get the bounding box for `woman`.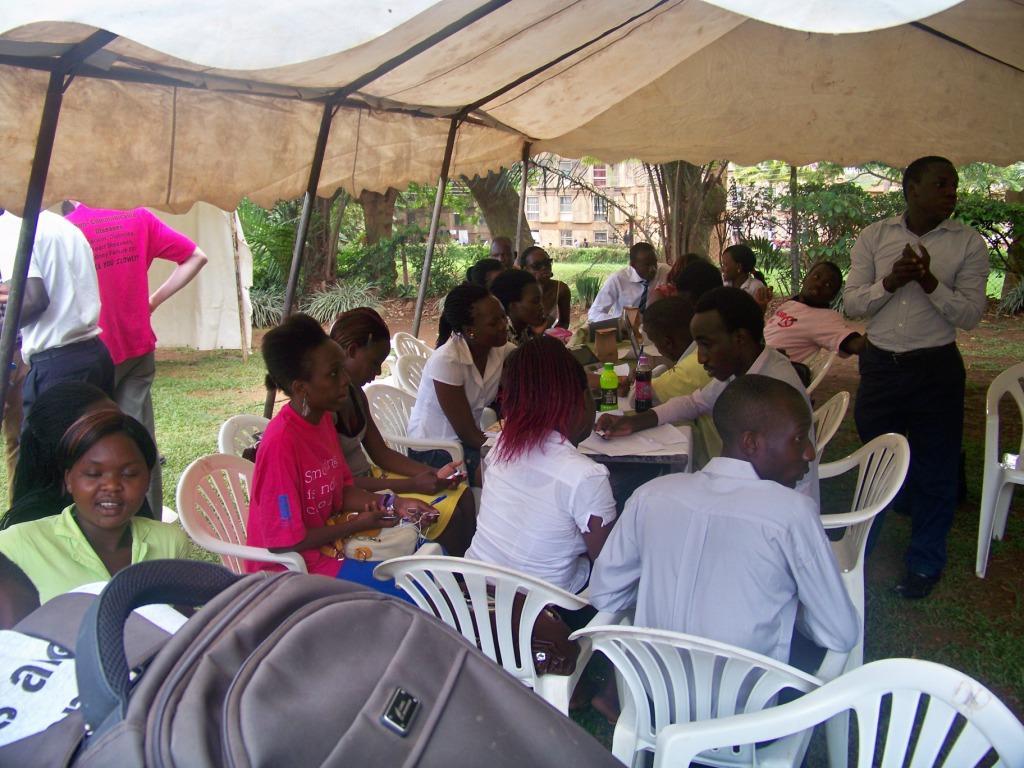
crop(315, 303, 479, 556).
